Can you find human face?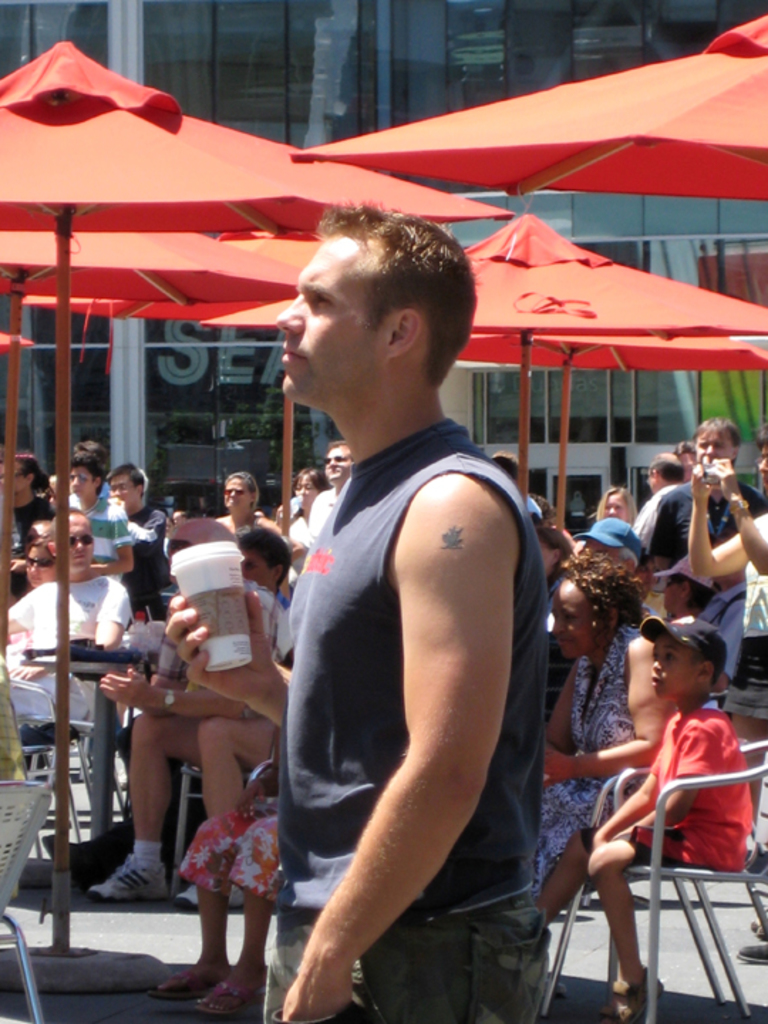
Yes, bounding box: {"left": 110, "top": 468, "right": 138, "bottom": 508}.
